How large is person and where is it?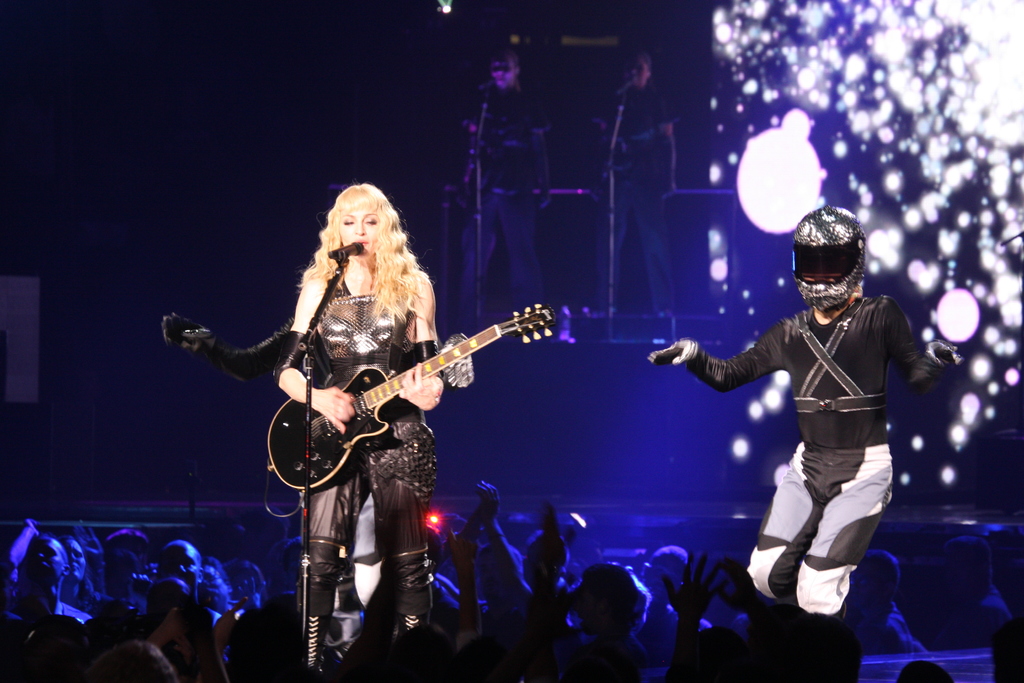
Bounding box: rect(646, 206, 968, 682).
